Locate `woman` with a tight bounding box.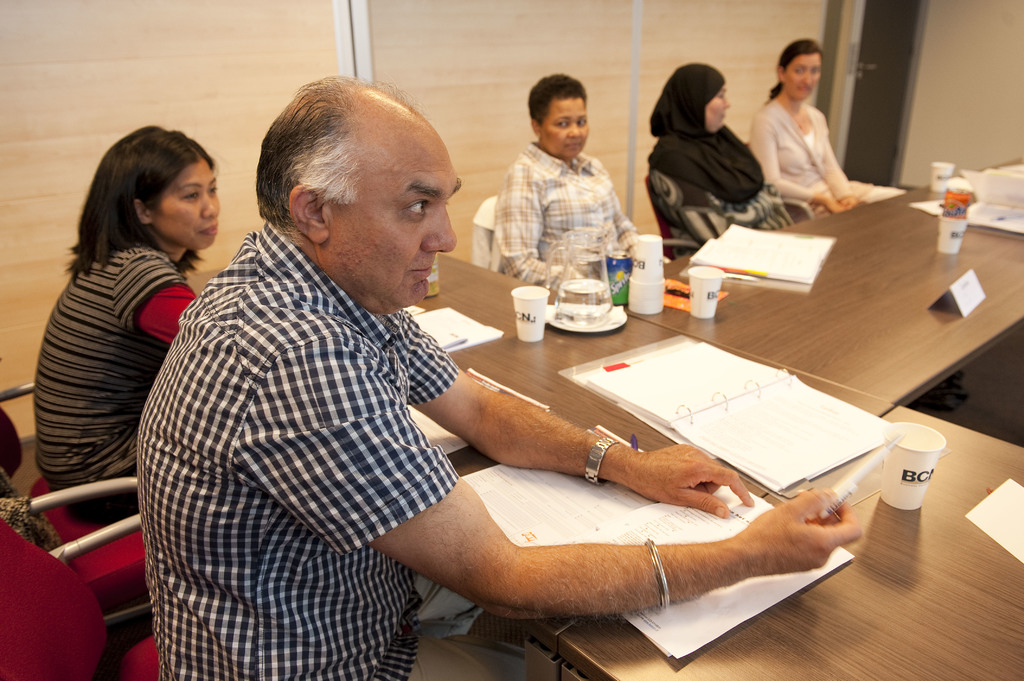
{"x1": 749, "y1": 36, "x2": 909, "y2": 216}.
